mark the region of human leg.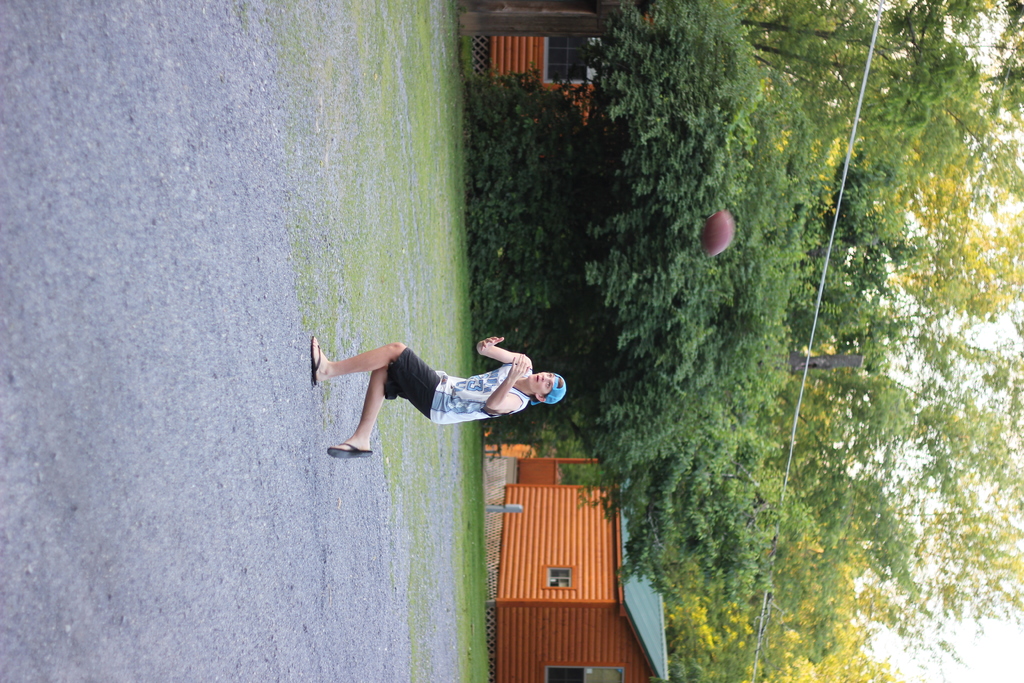
Region: x1=308, y1=335, x2=437, y2=429.
